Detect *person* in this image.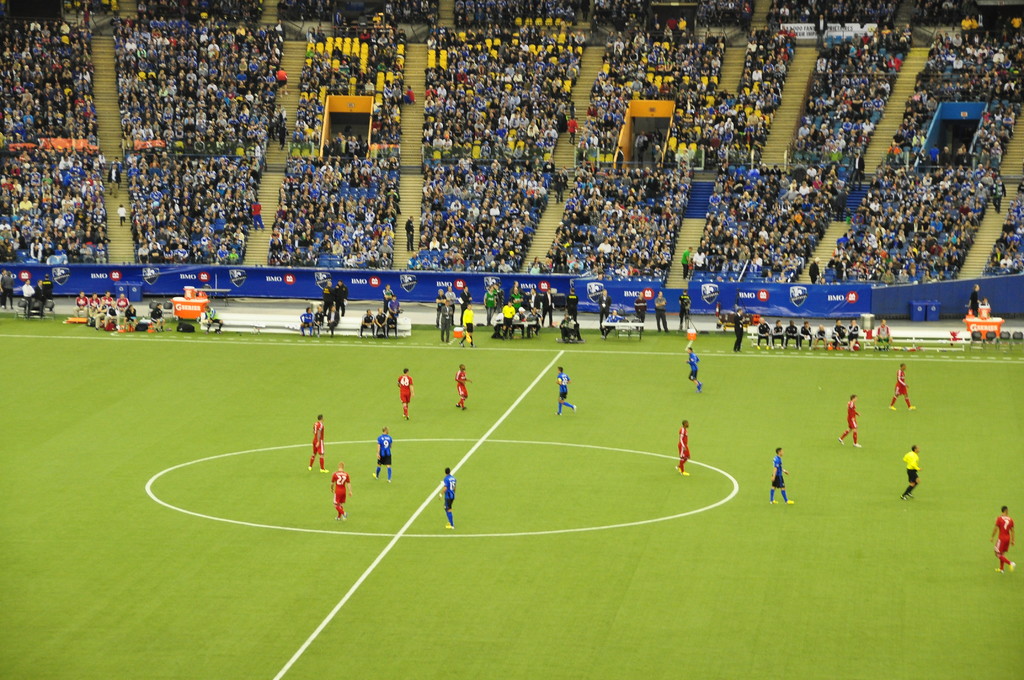
Detection: (x1=767, y1=445, x2=794, y2=506).
